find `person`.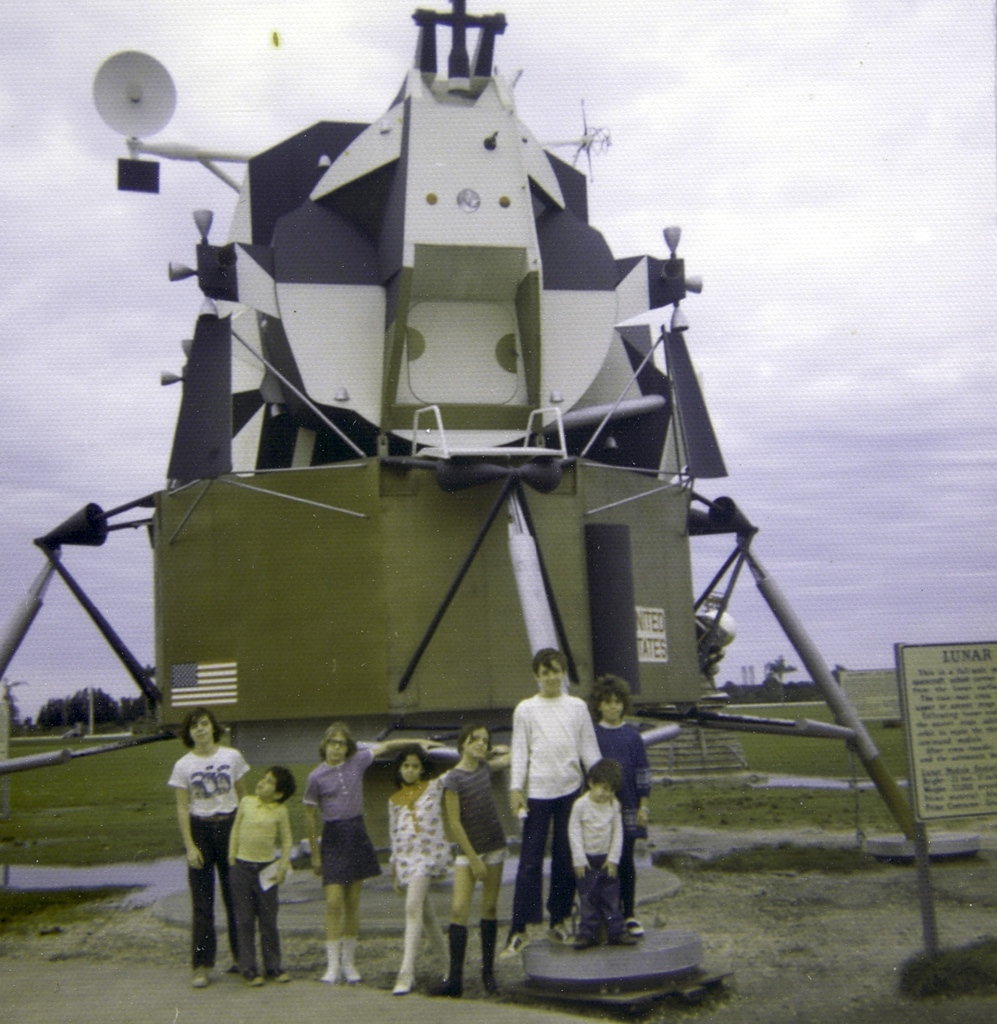
select_region(393, 750, 515, 995).
